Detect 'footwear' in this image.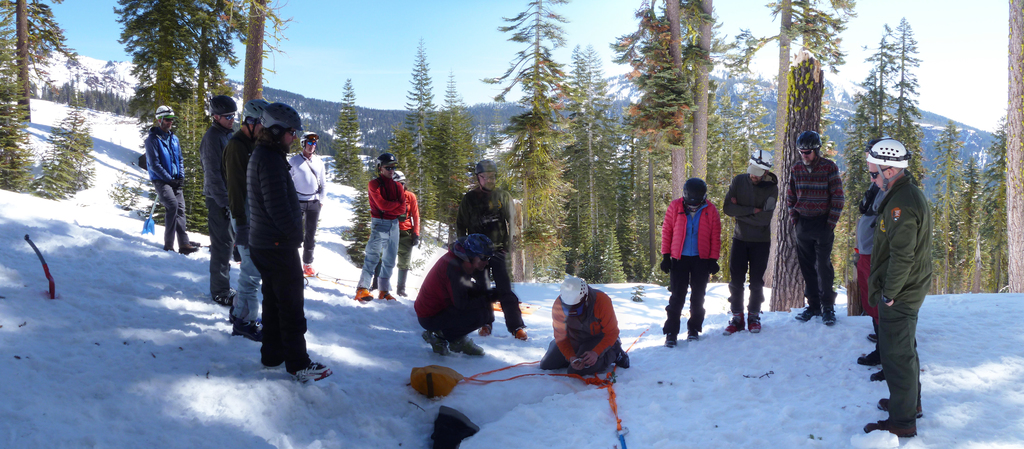
Detection: [663,332,680,348].
